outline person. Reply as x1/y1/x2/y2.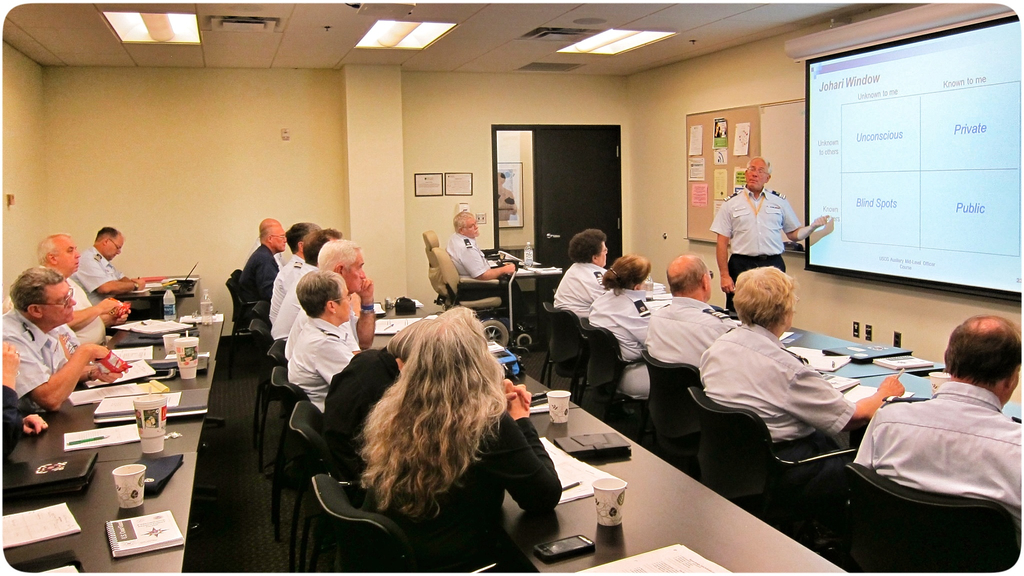
584/258/655/359.
